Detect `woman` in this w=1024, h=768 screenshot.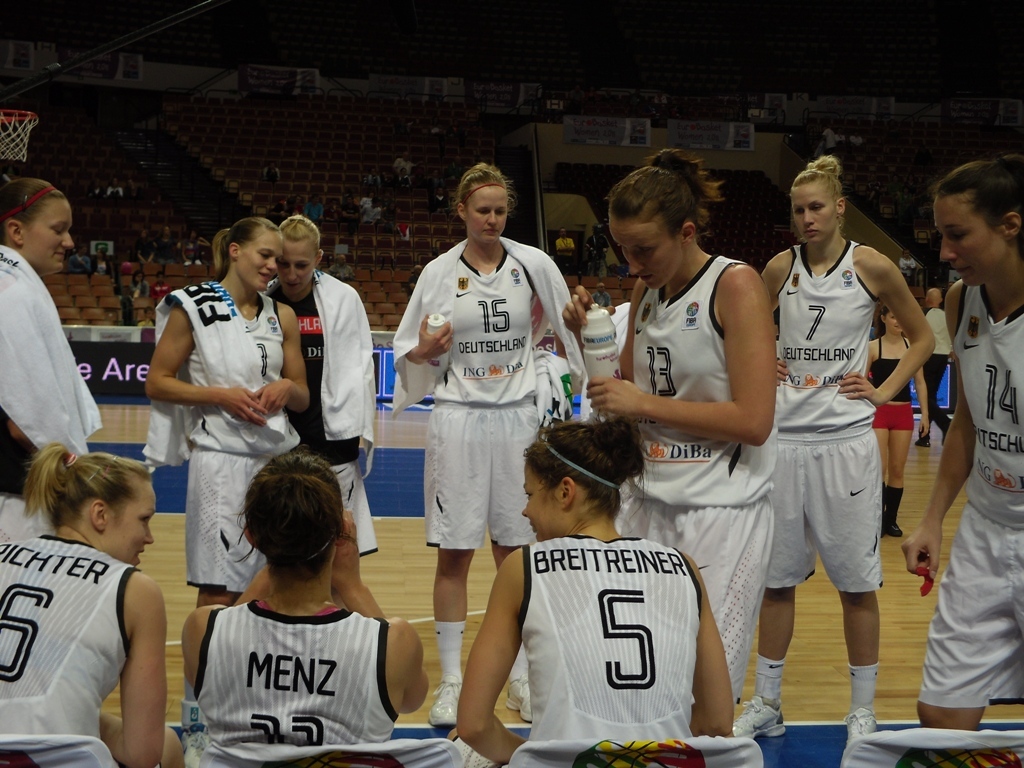
Detection: bbox(7, 420, 184, 750).
